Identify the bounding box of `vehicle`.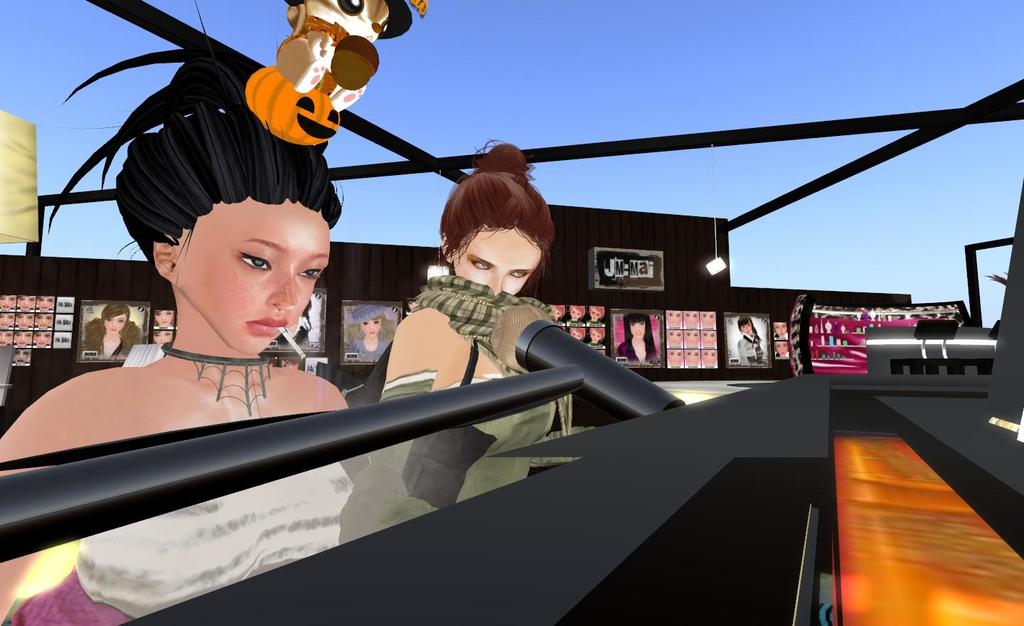
<bbox>862, 318, 999, 375</bbox>.
